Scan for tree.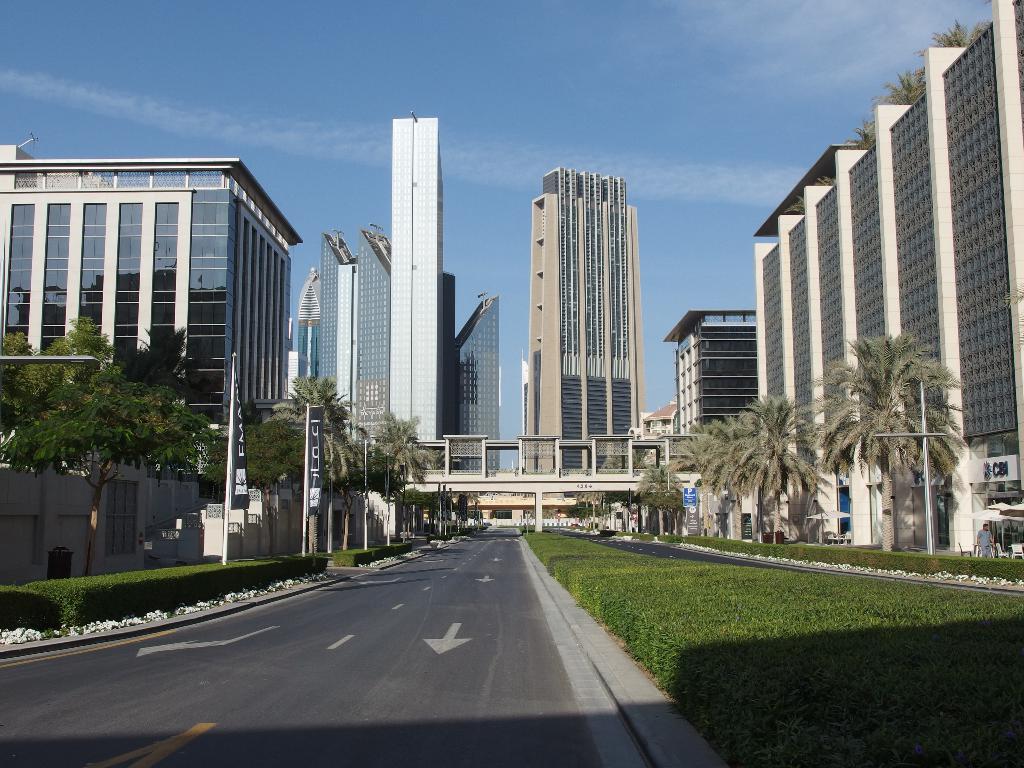
Scan result: box=[694, 410, 752, 537].
